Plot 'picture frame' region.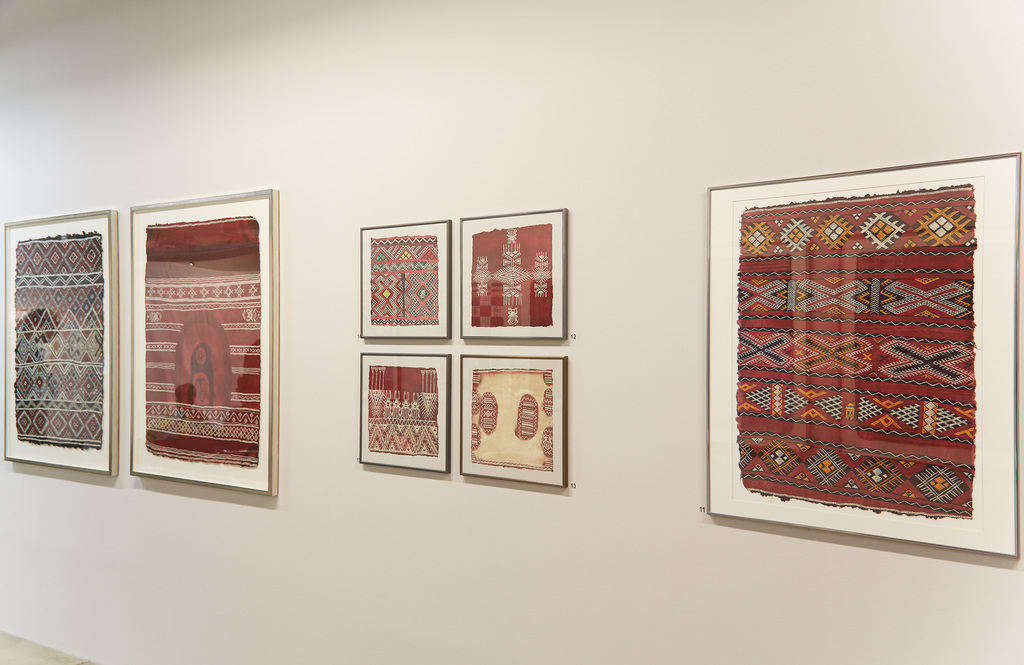
Plotted at 130 189 279 497.
